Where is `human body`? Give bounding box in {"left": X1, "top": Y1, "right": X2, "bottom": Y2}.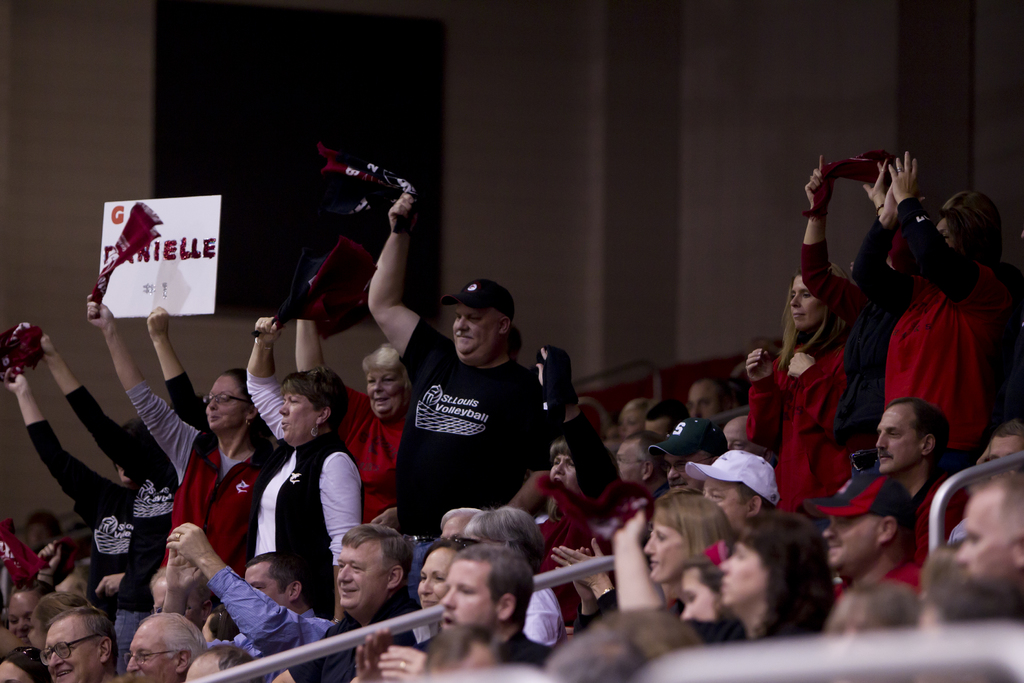
{"left": 42, "top": 607, "right": 127, "bottom": 682}.
